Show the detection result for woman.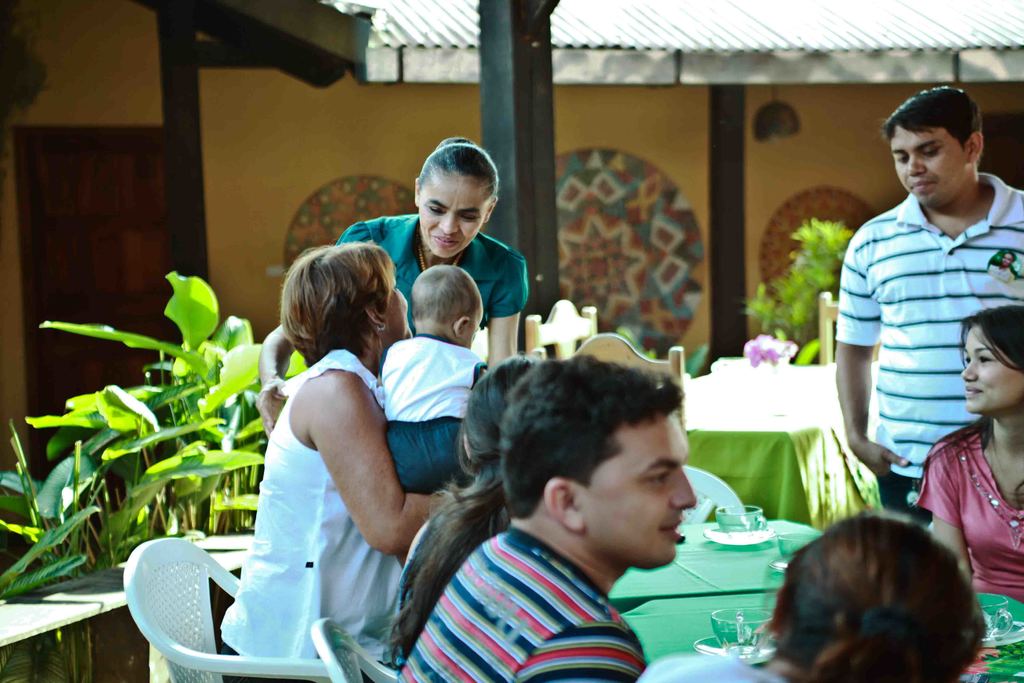
l=380, t=350, r=550, b=672.
